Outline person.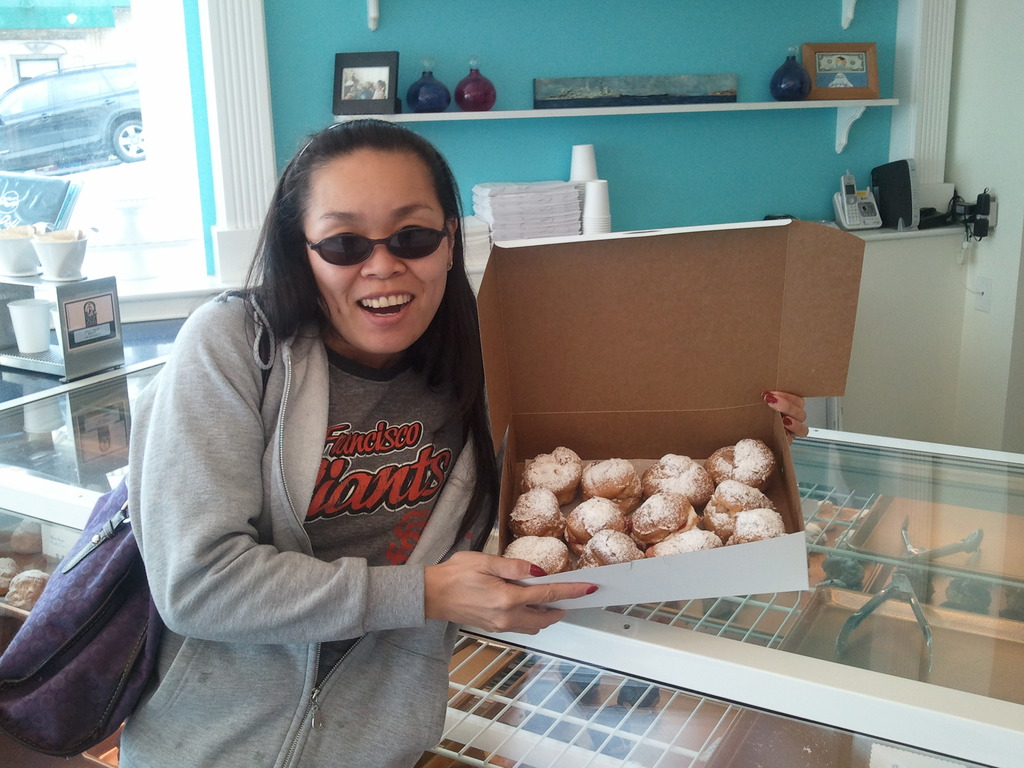
Outline: rect(120, 122, 807, 767).
